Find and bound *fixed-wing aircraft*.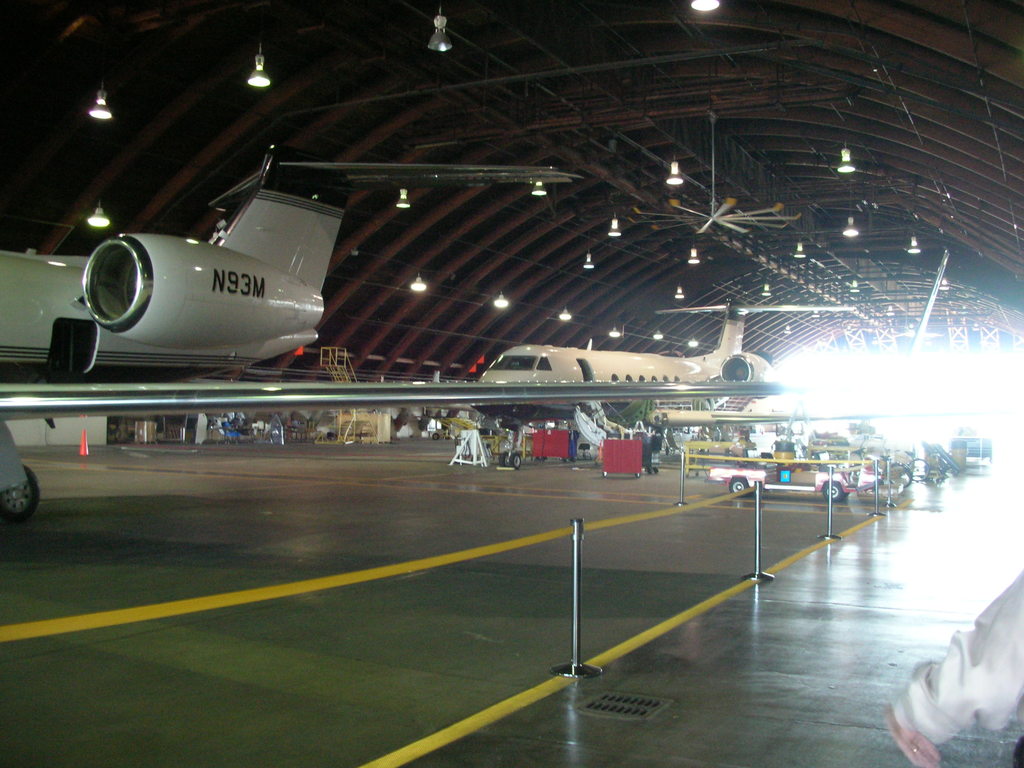
Bound: [0,140,794,518].
